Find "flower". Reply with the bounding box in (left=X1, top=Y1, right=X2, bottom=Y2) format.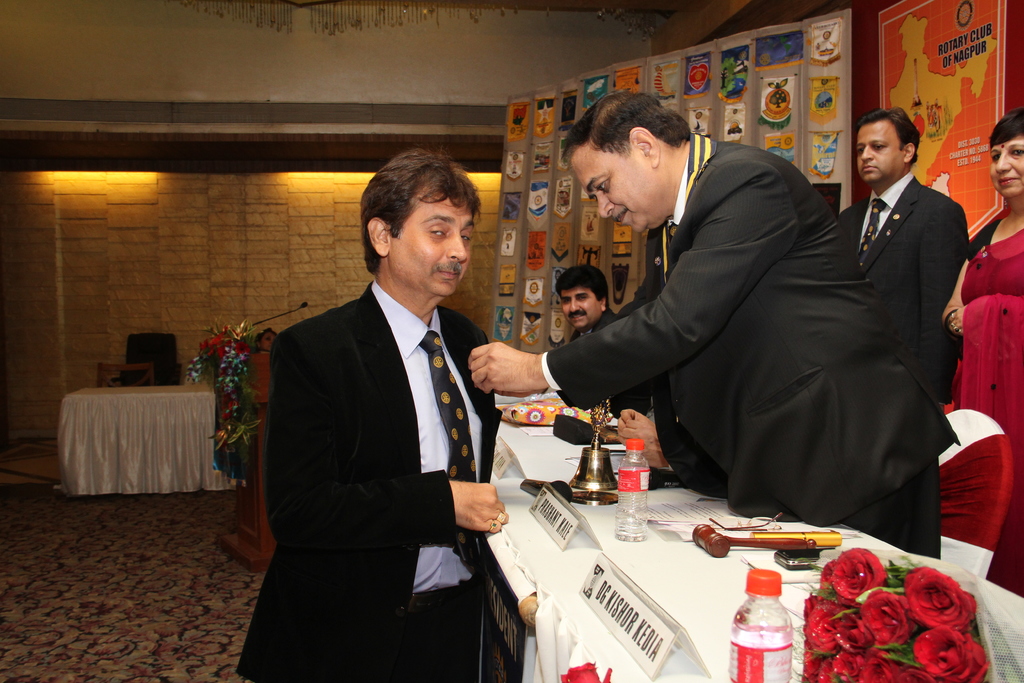
(left=836, top=645, right=860, bottom=677).
